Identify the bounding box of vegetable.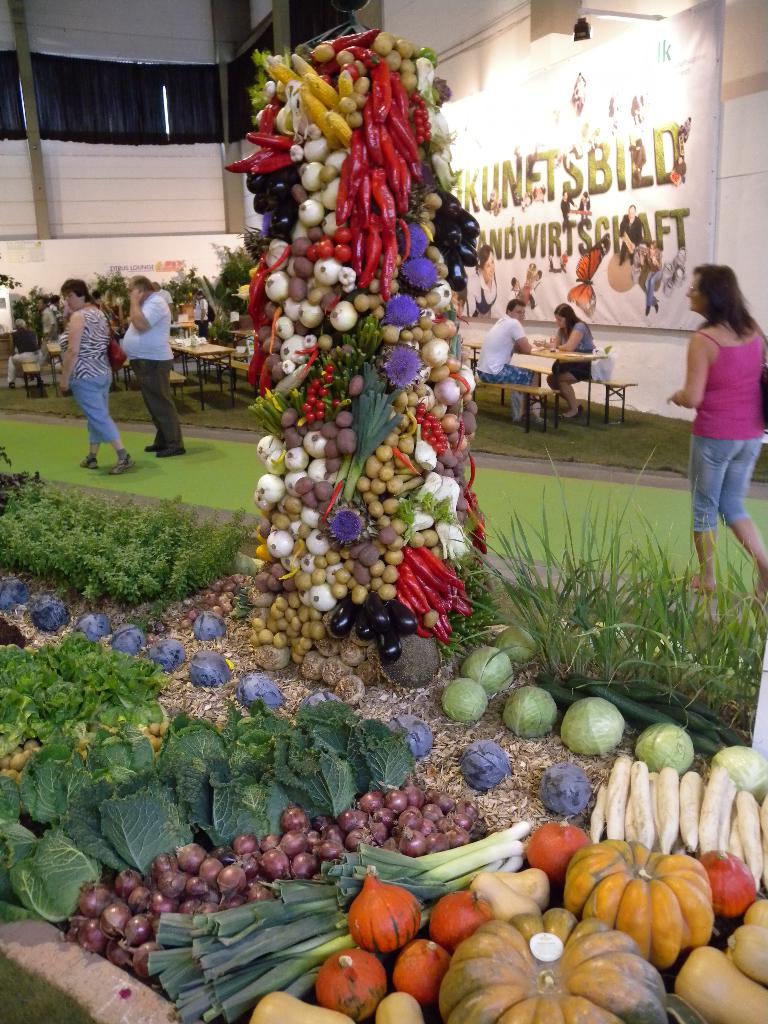
box=[148, 634, 187, 676].
